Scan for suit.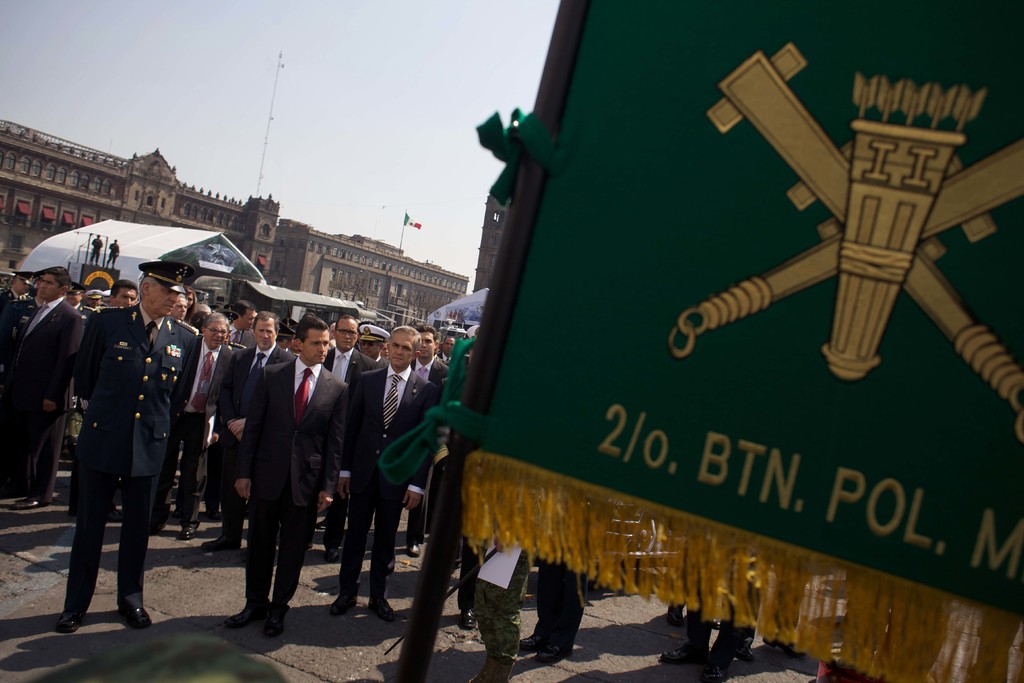
Scan result: x1=8, y1=298, x2=86, y2=498.
